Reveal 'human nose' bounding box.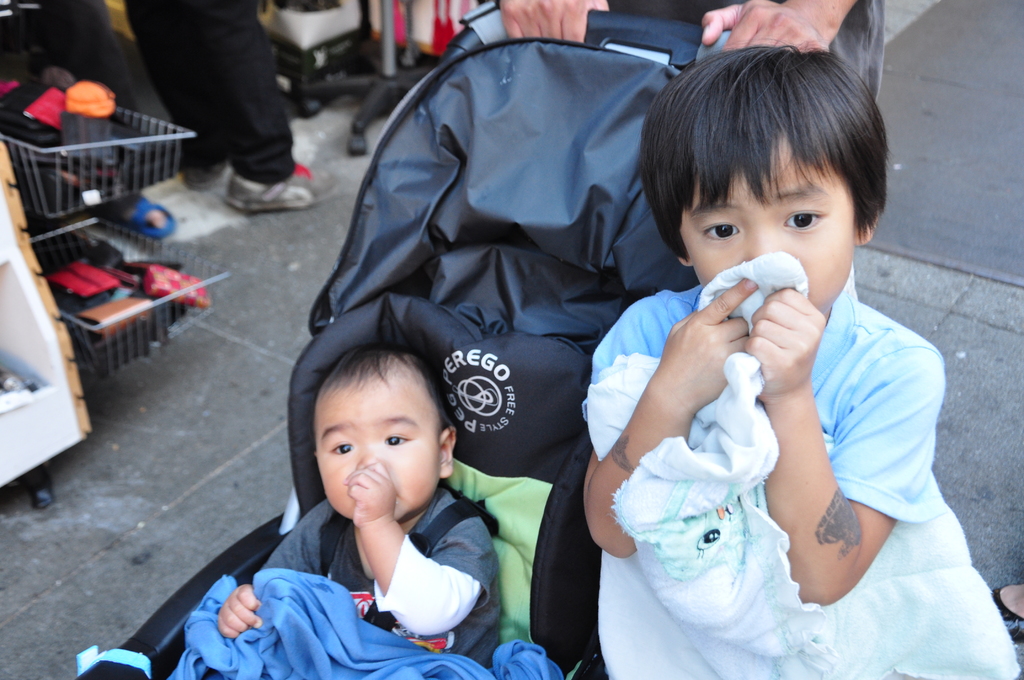
Revealed: <bbox>355, 439, 380, 472</bbox>.
